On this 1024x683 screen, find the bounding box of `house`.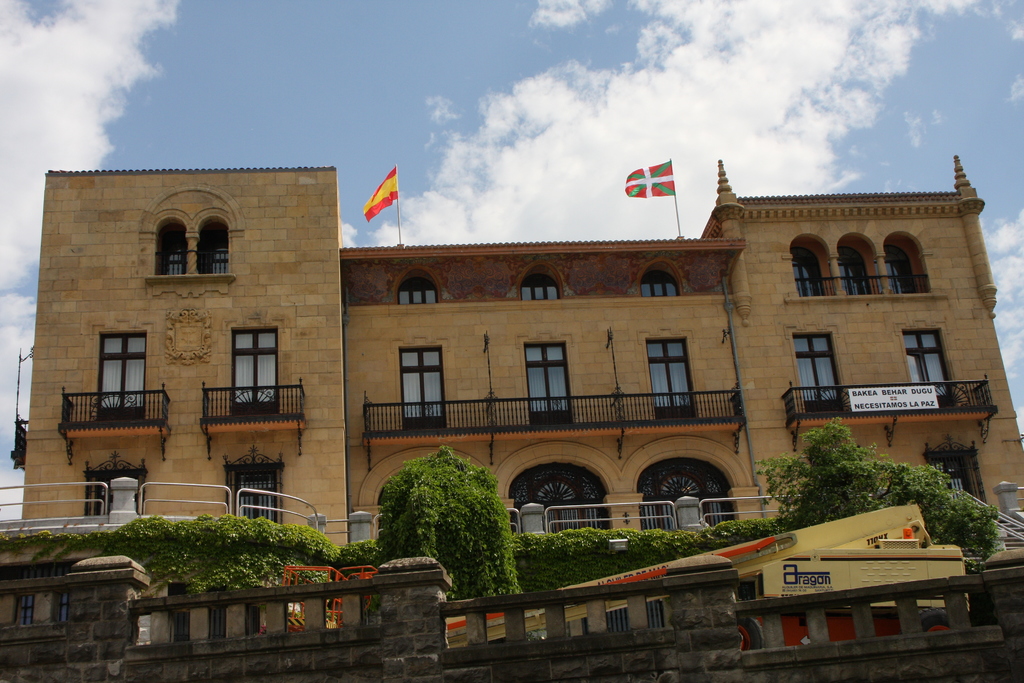
Bounding box: 0 503 614 682.
